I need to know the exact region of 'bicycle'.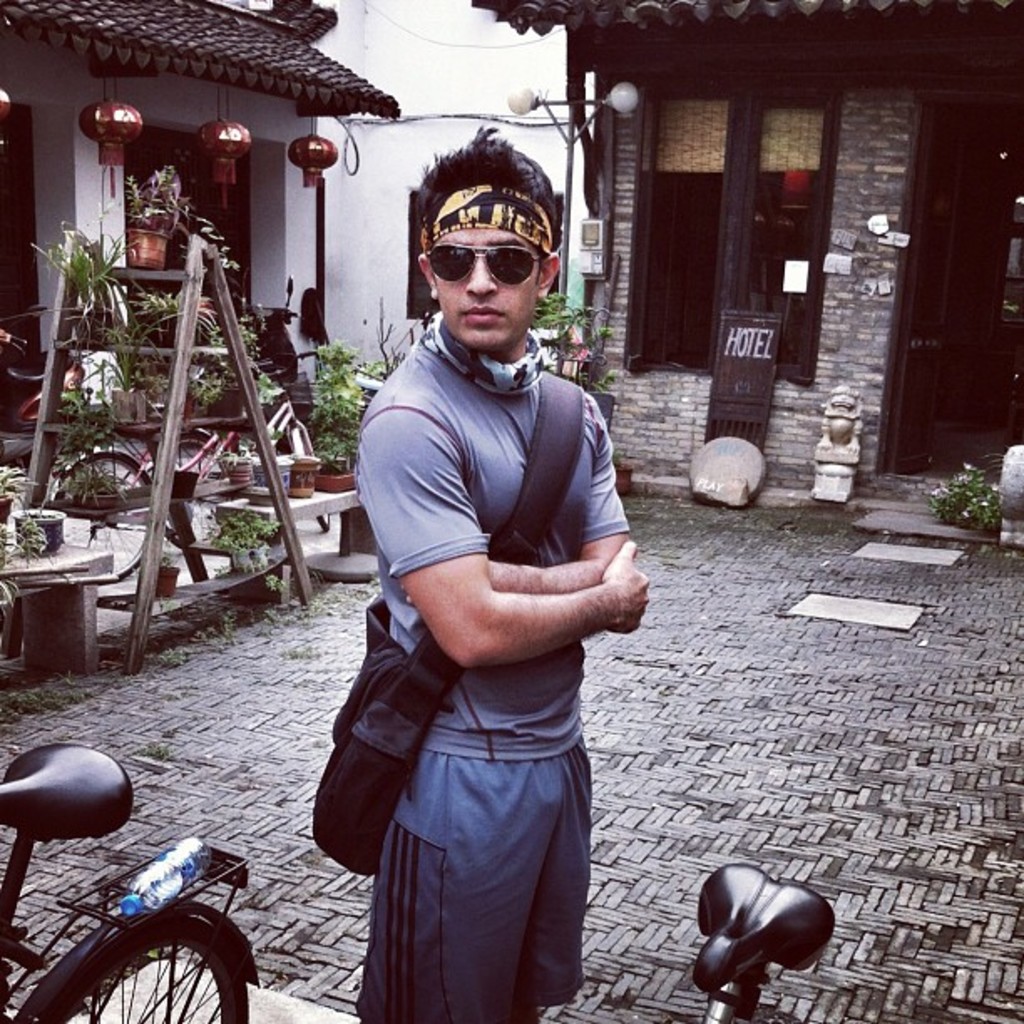
Region: (0, 790, 268, 1023).
